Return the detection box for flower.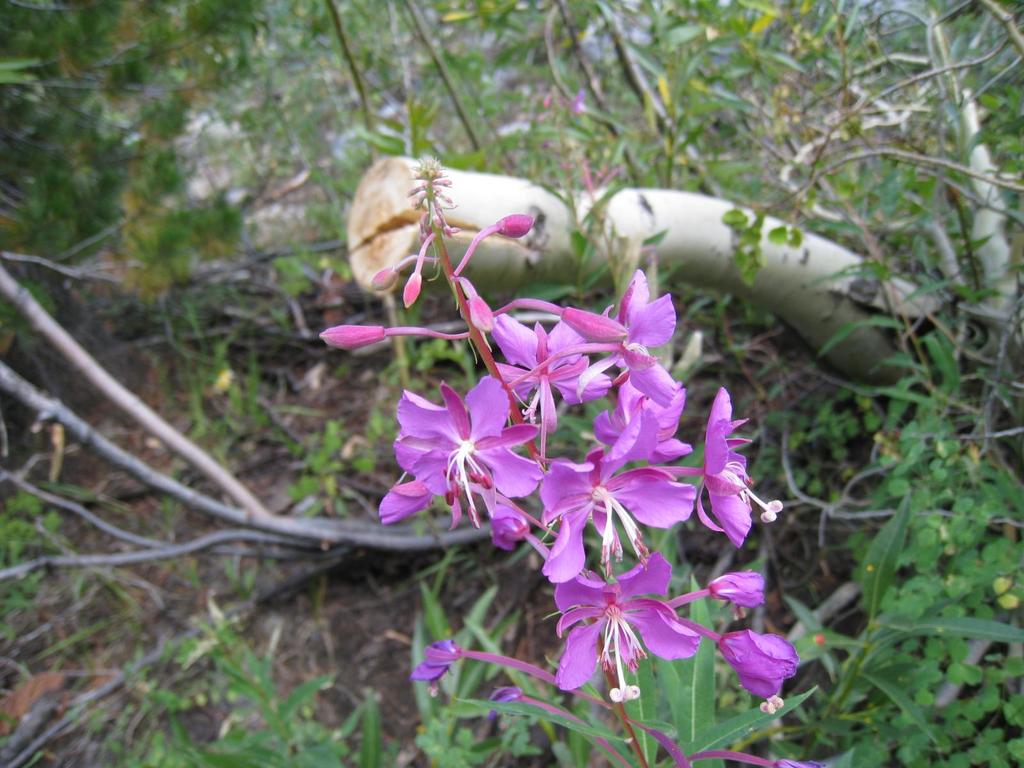
547/549/708/693.
